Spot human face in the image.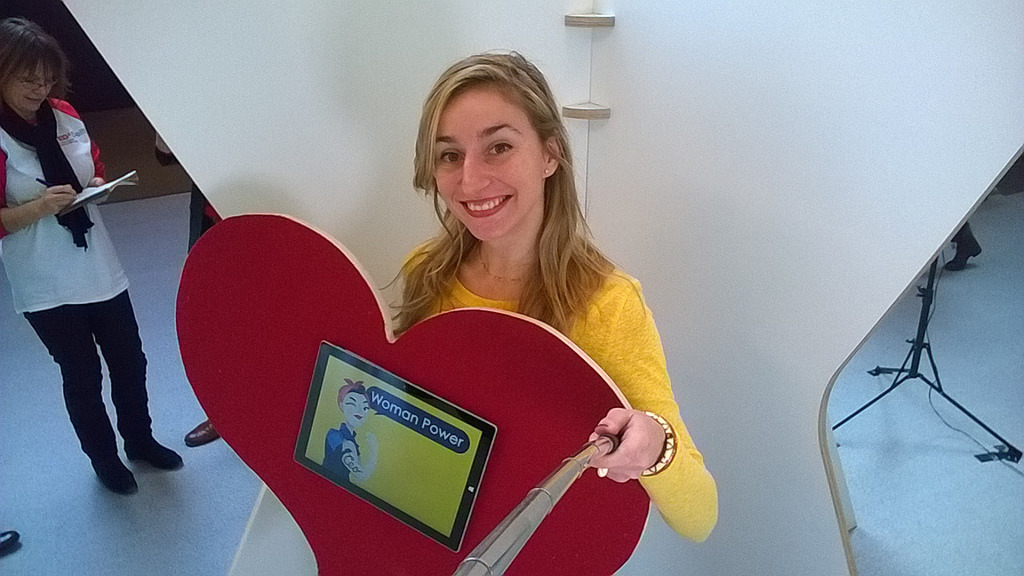
human face found at [9, 53, 56, 115].
